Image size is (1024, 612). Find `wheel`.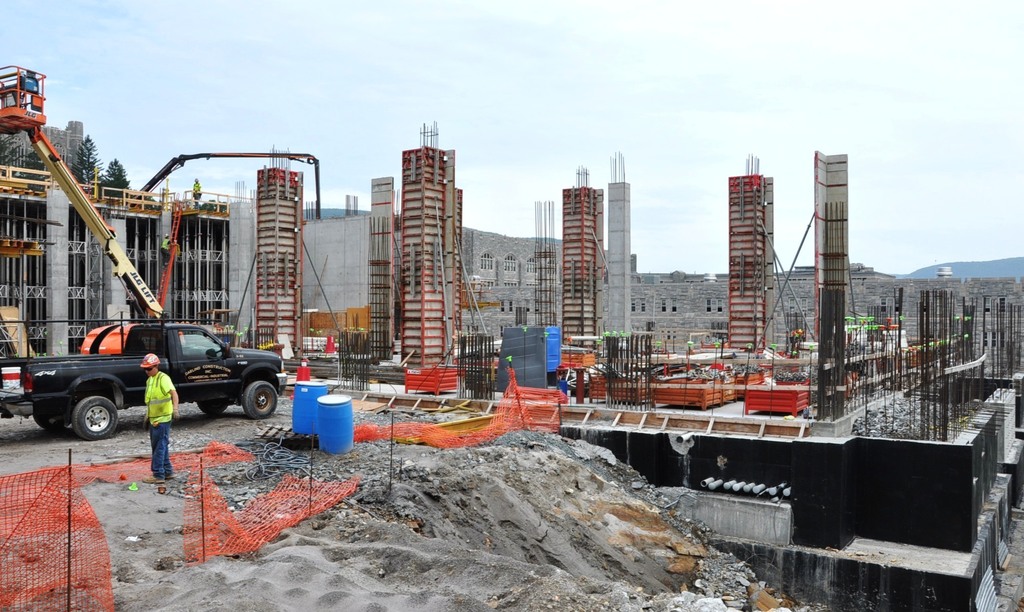
{"x1": 200, "y1": 397, "x2": 223, "y2": 418}.
